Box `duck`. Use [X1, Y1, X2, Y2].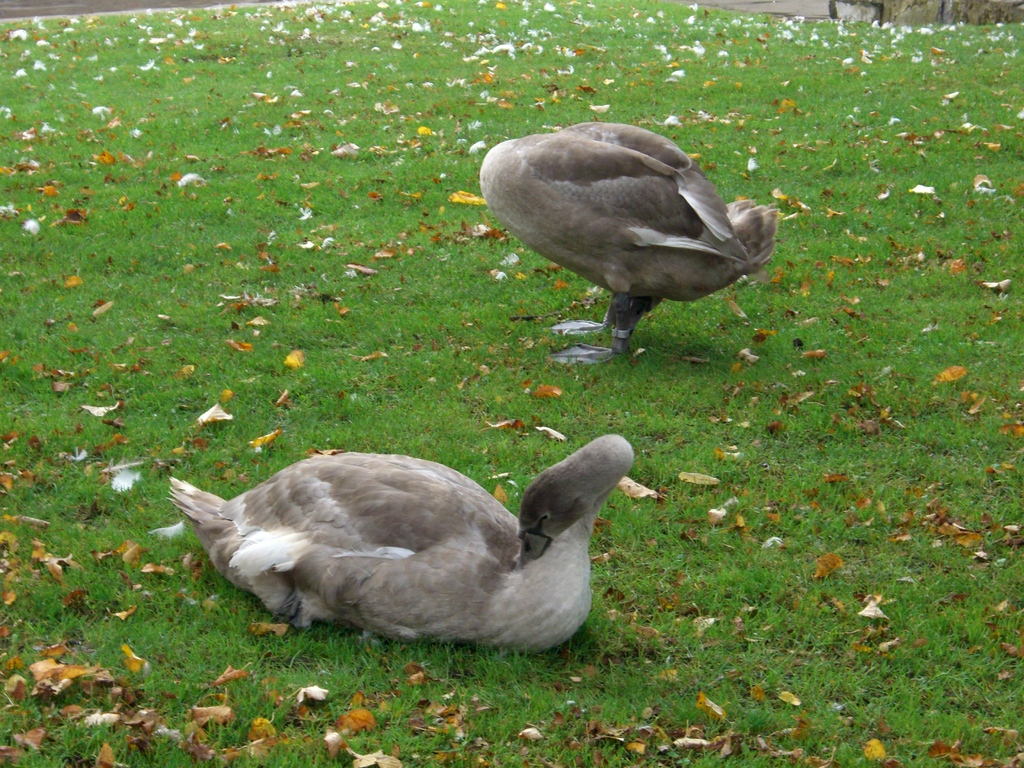
[467, 113, 781, 367].
